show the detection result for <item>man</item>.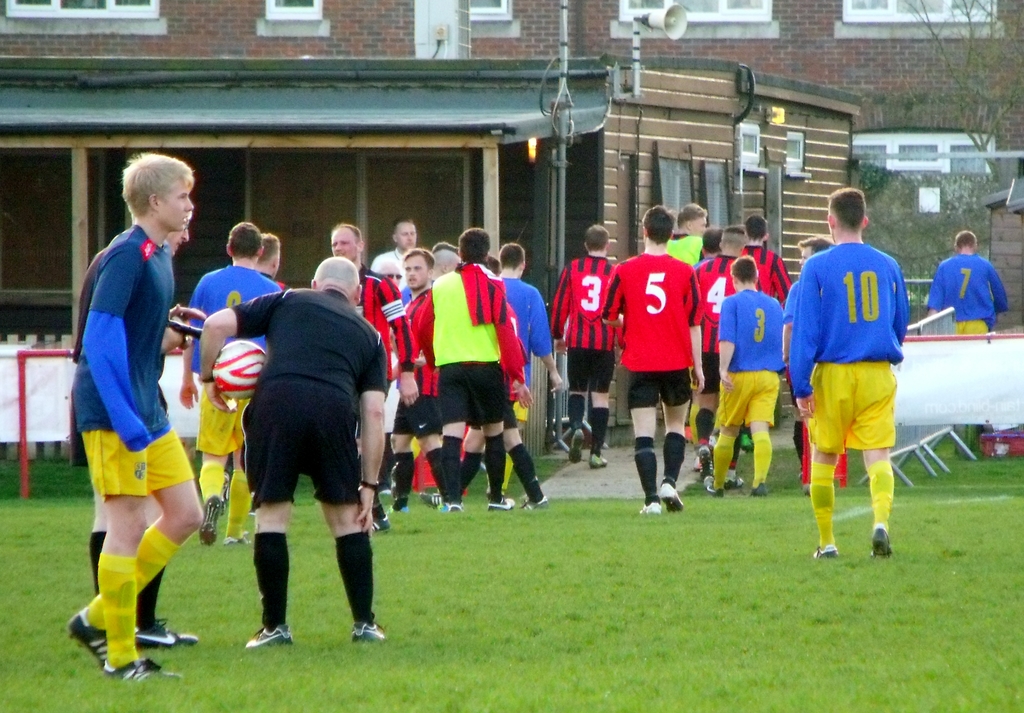
<region>776, 237, 850, 497</region>.
